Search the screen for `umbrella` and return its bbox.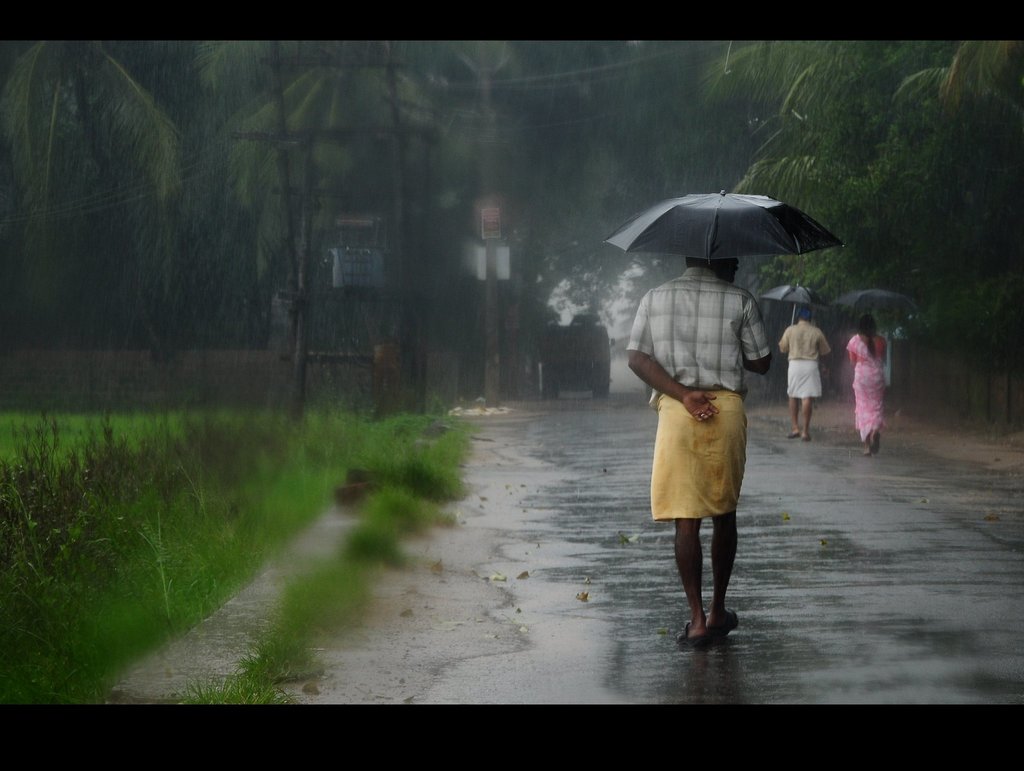
Found: left=613, top=188, right=836, bottom=269.
